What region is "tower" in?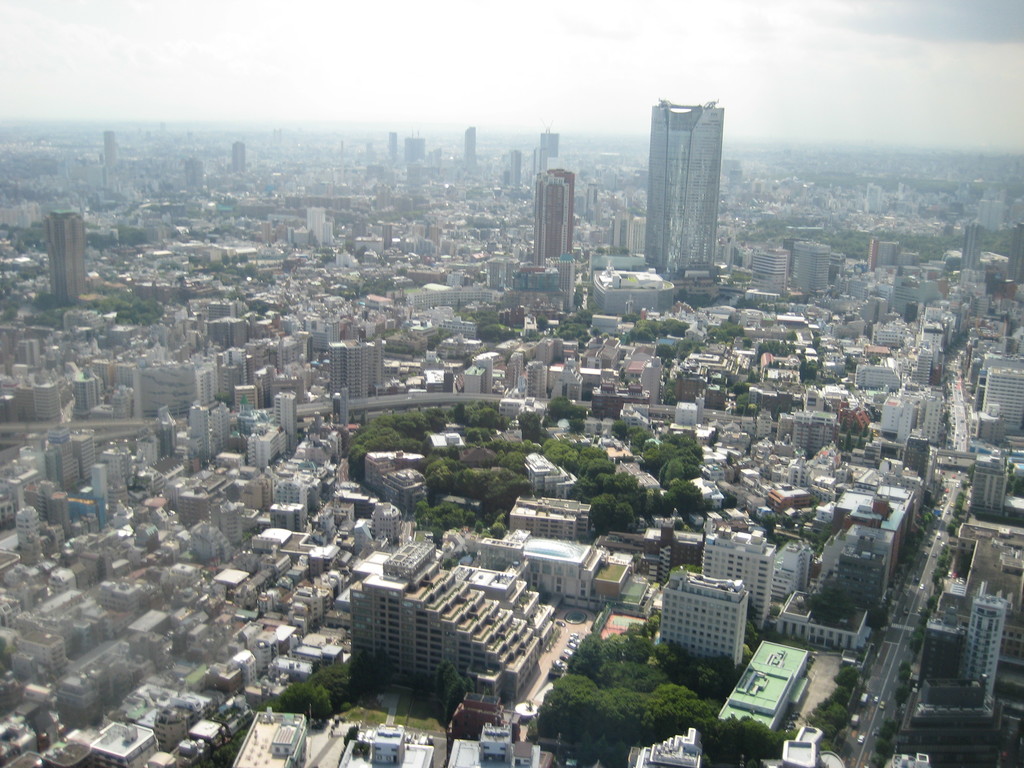
left=16, top=507, right=42, bottom=559.
